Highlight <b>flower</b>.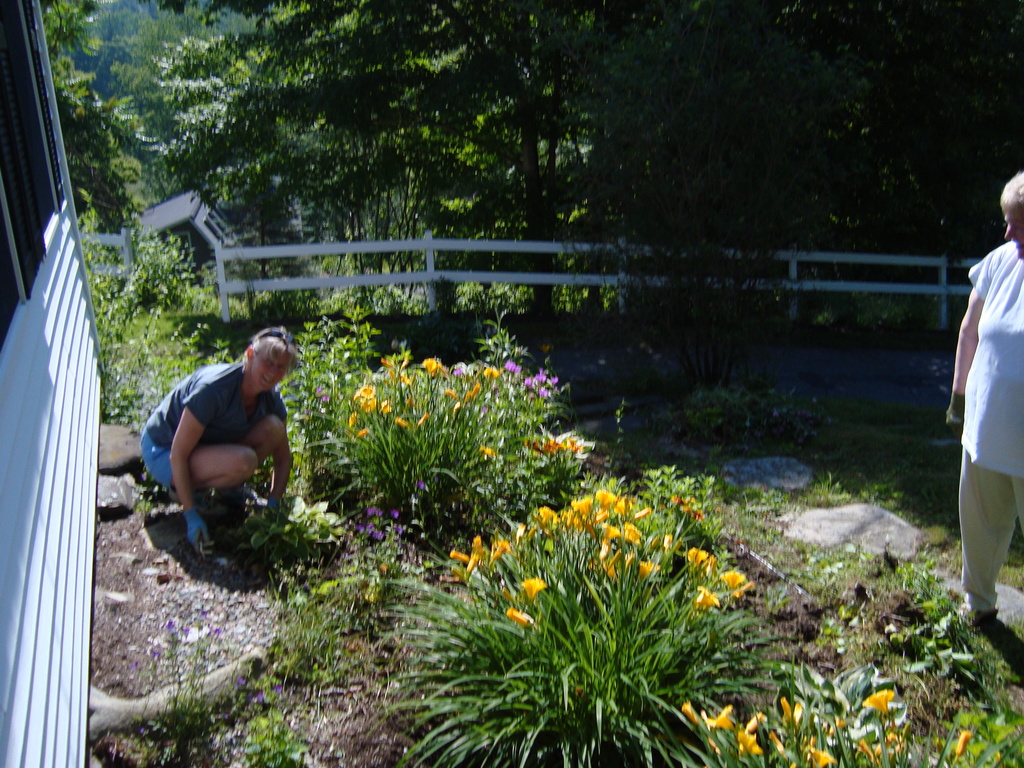
Highlighted region: bbox=(723, 566, 750, 585).
